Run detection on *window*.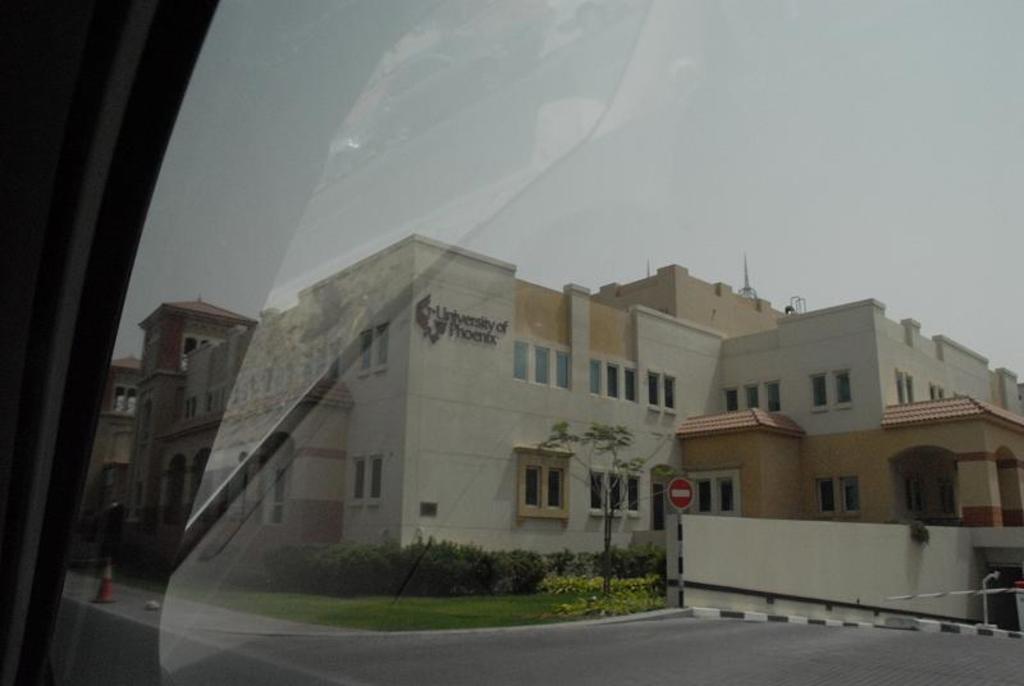
Result: 178:333:207:371.
